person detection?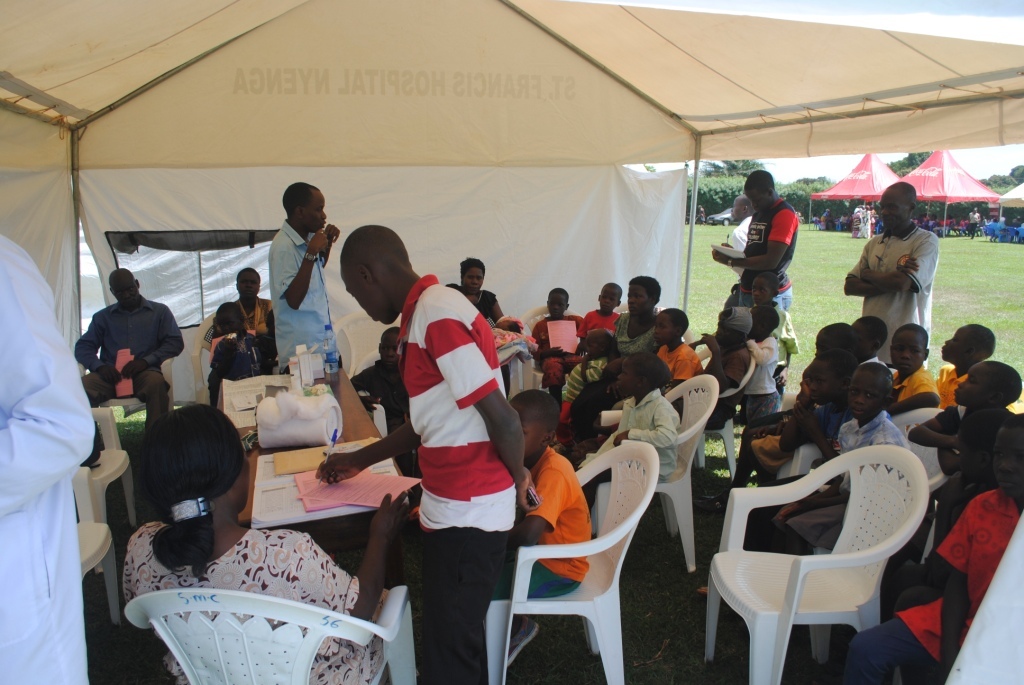
bbox=[315, 226, 523, 684]
